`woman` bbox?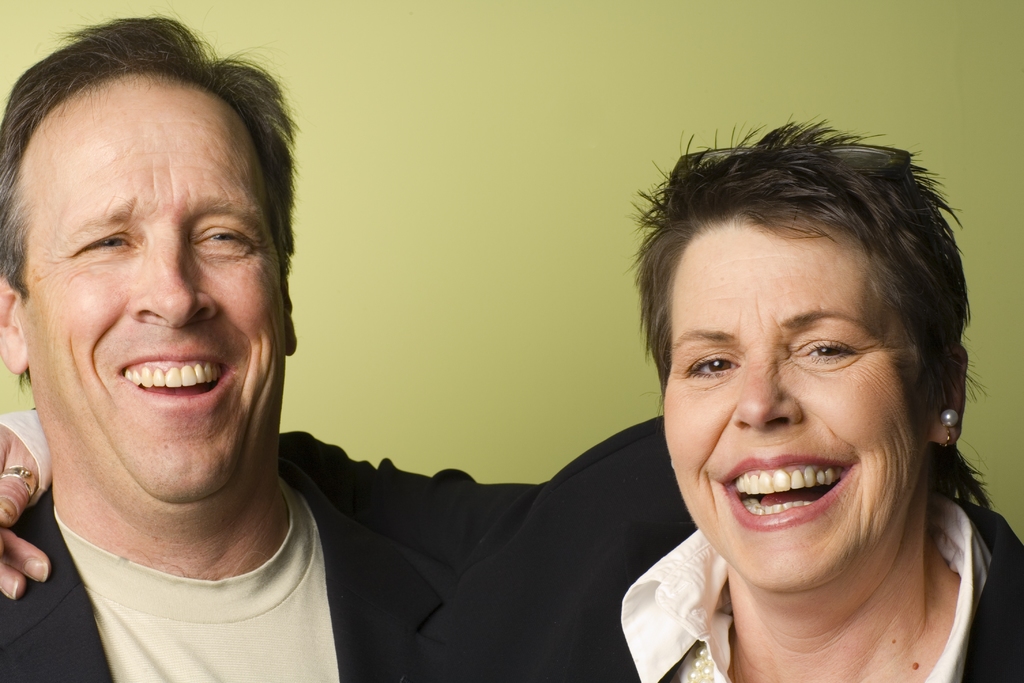
BBox(400, 133, 977, 679)
